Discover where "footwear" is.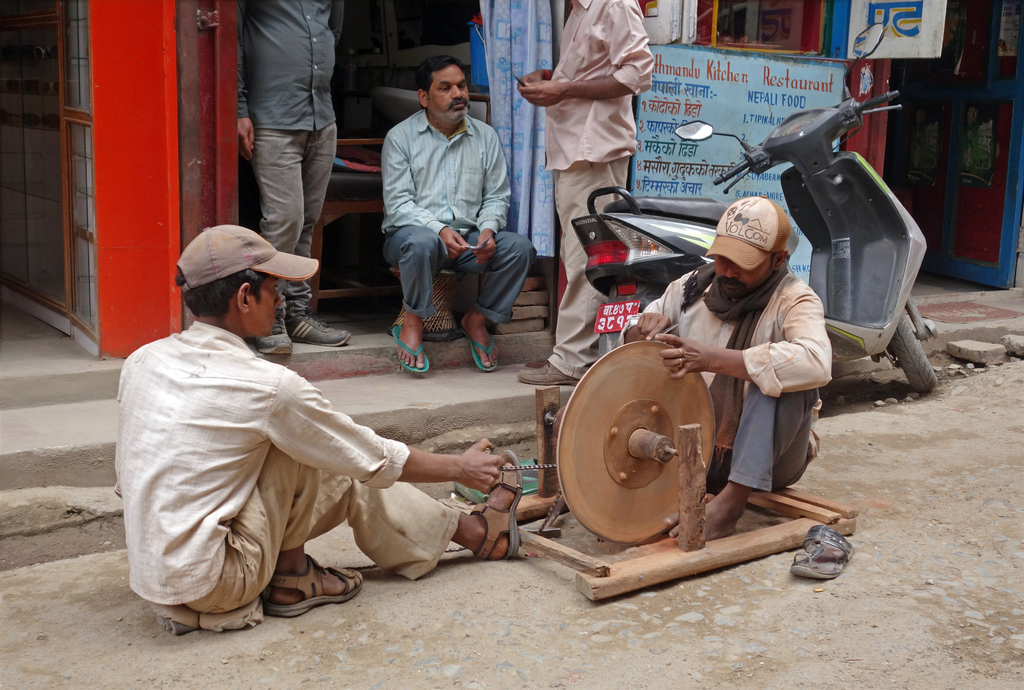
Discovered at (291, 312, 348, 346).
